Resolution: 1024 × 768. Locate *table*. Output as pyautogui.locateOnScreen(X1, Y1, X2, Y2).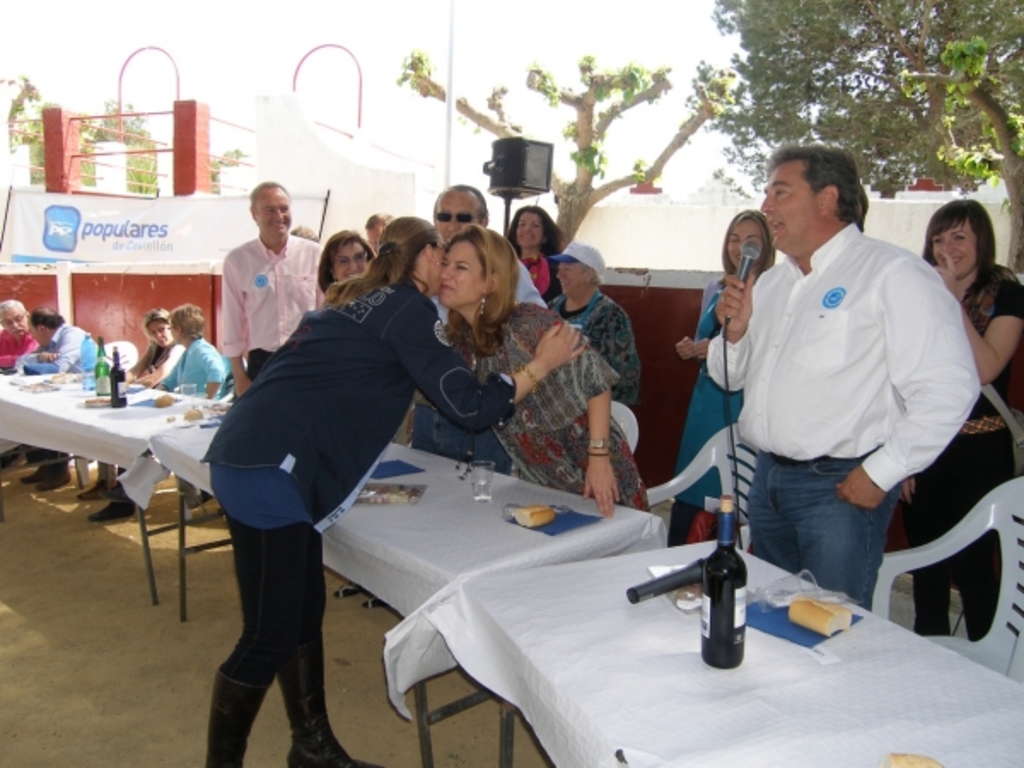
pyautogui.locateOnScreen(387, 538, 1022, 766).
